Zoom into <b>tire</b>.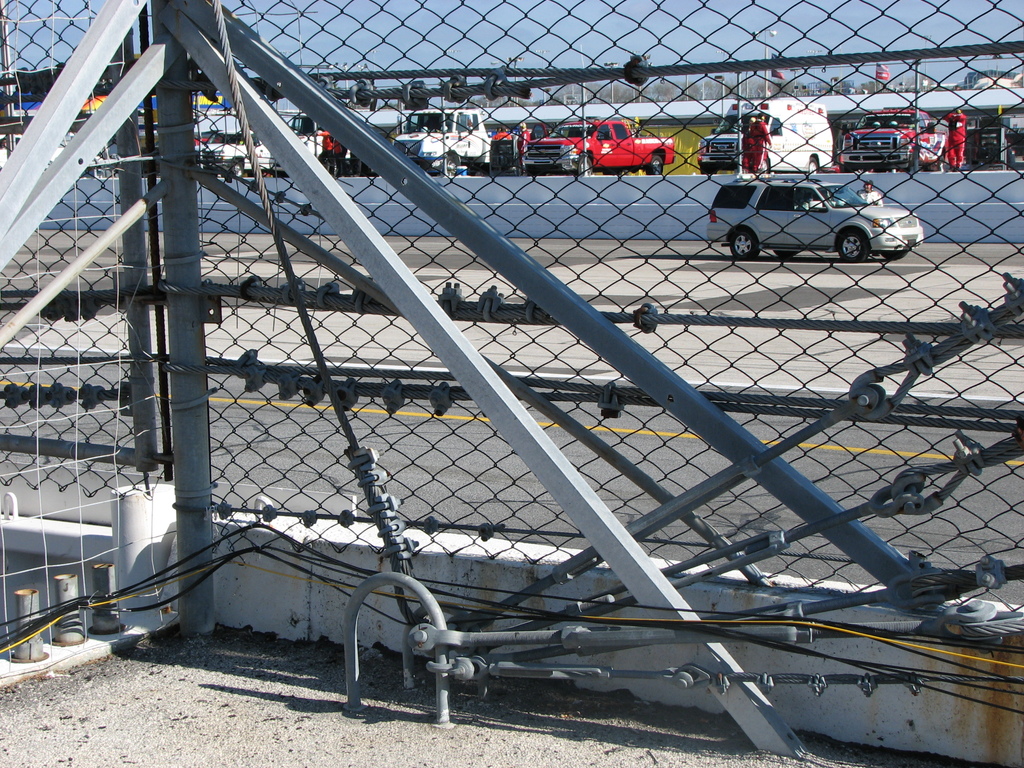
Zoom target: 446,156,457,177.
